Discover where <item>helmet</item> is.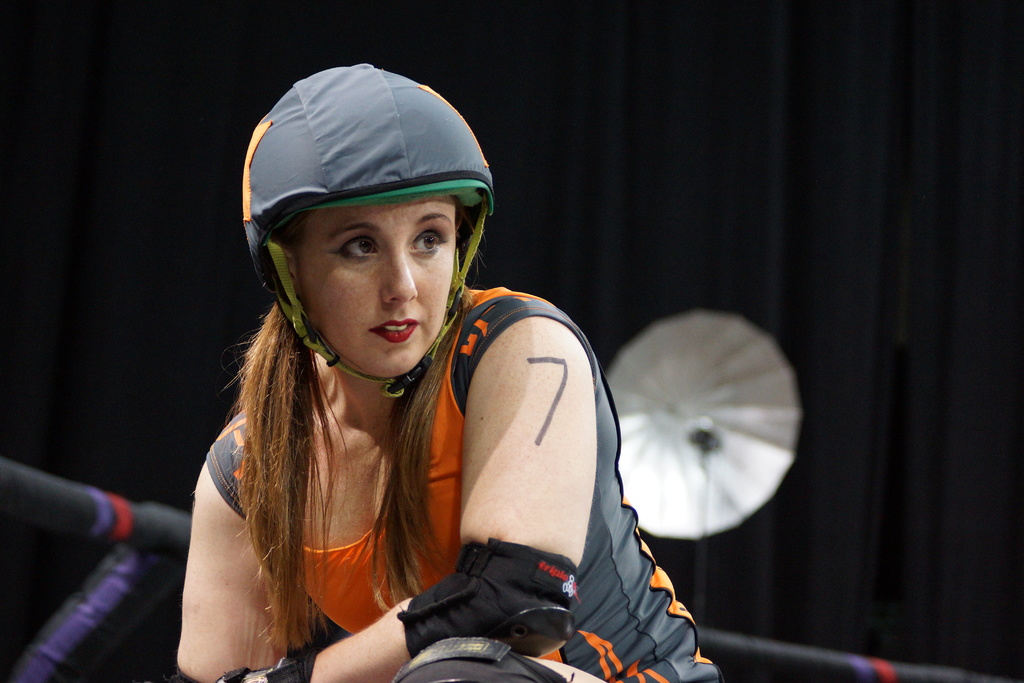
Discovered at box=[232, 62, 494, 395].
